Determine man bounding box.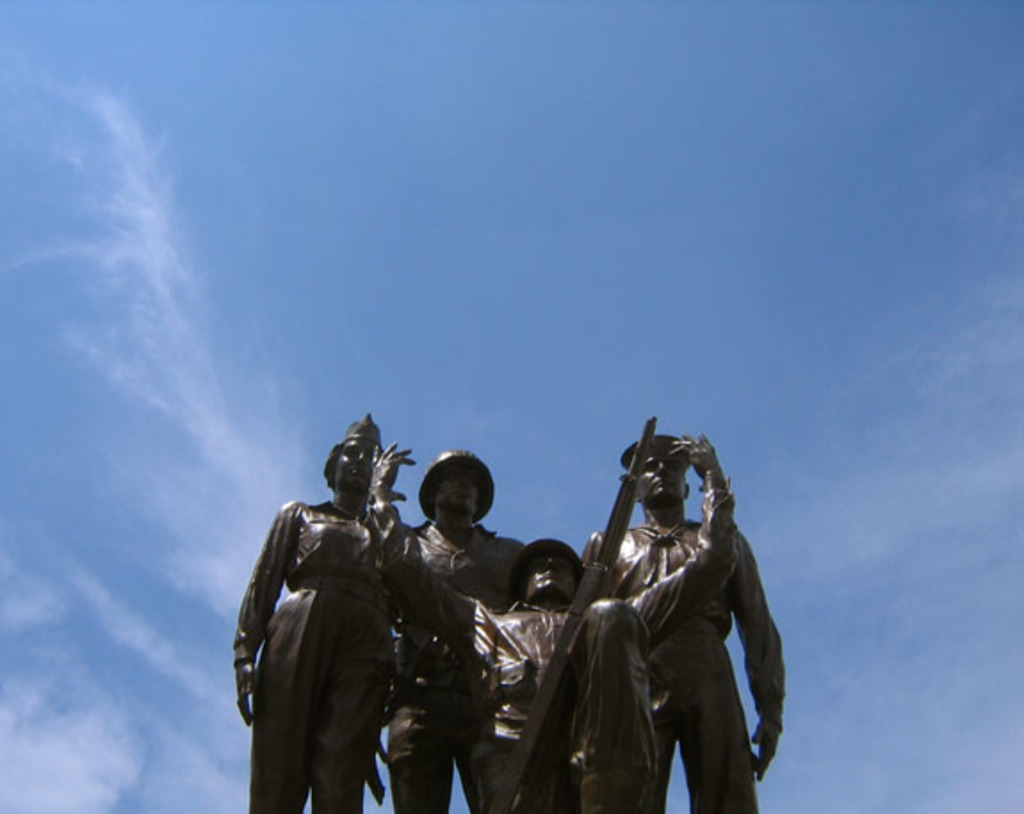
Determined: crop(237, 399, 456, 812).
